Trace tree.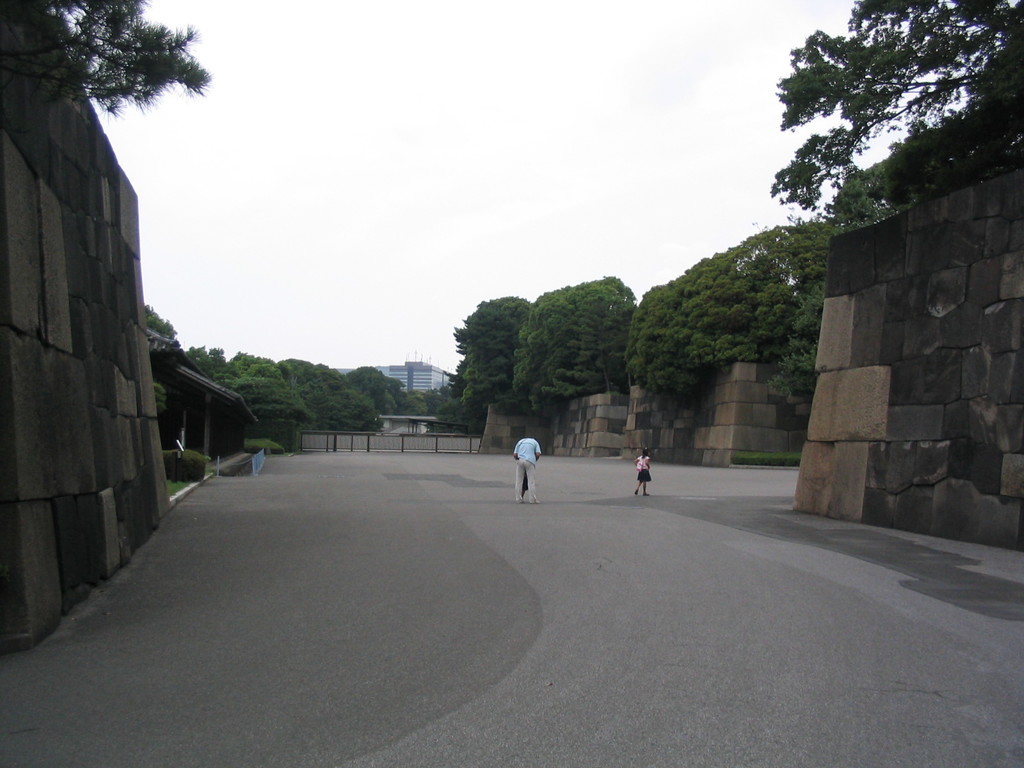
Traced to BBox(397, 383, 440, 419).
